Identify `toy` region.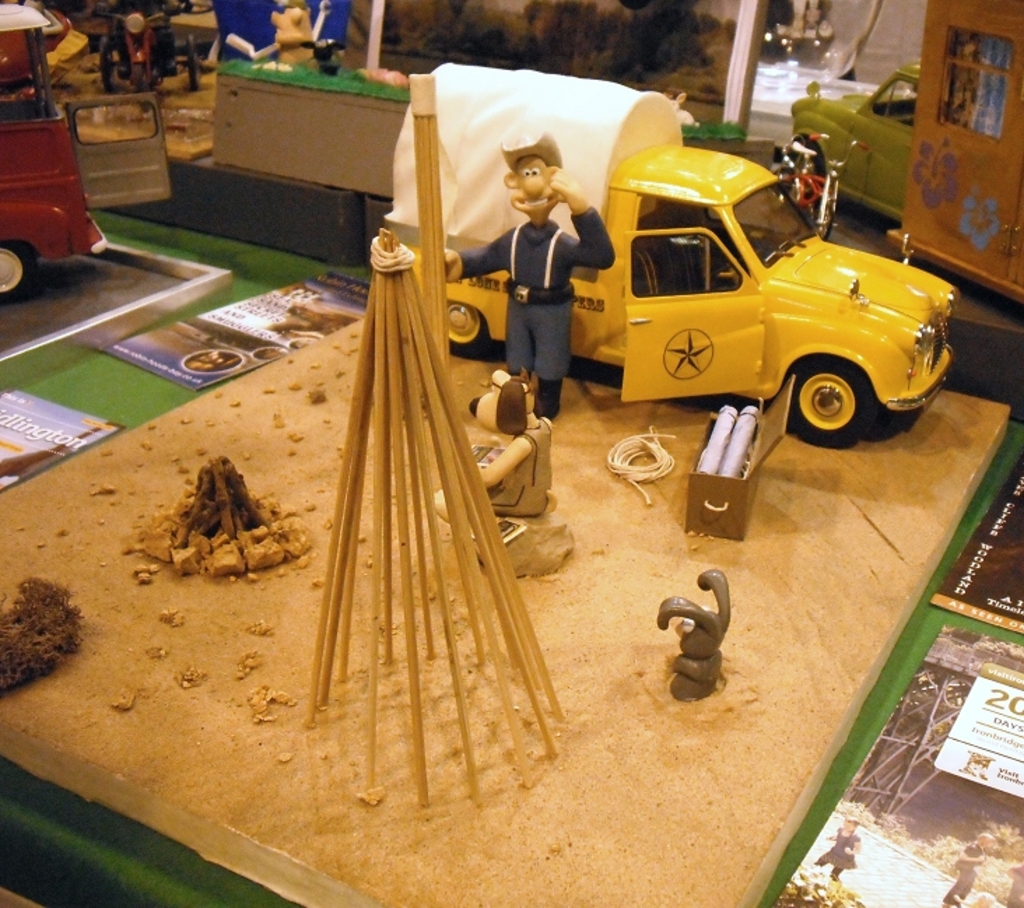
Region: x1=434 y1=144 x2=618 y2=425.
